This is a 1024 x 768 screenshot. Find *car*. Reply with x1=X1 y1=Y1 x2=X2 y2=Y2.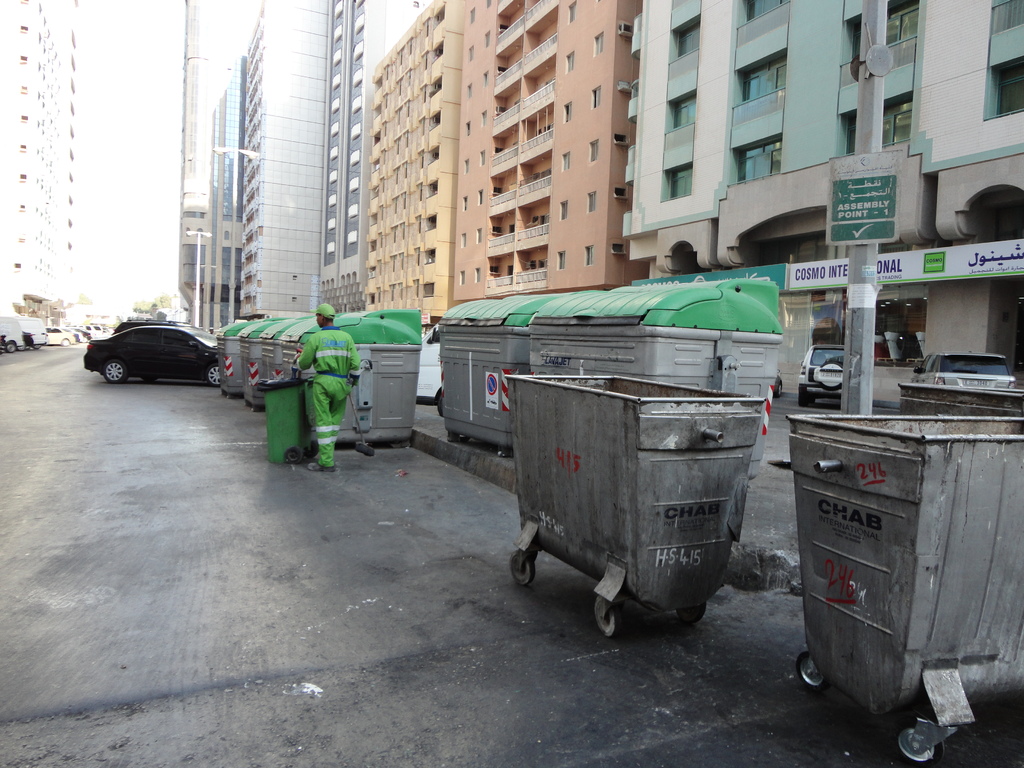
x1=115 y1=317 x2=193 y2=331.
